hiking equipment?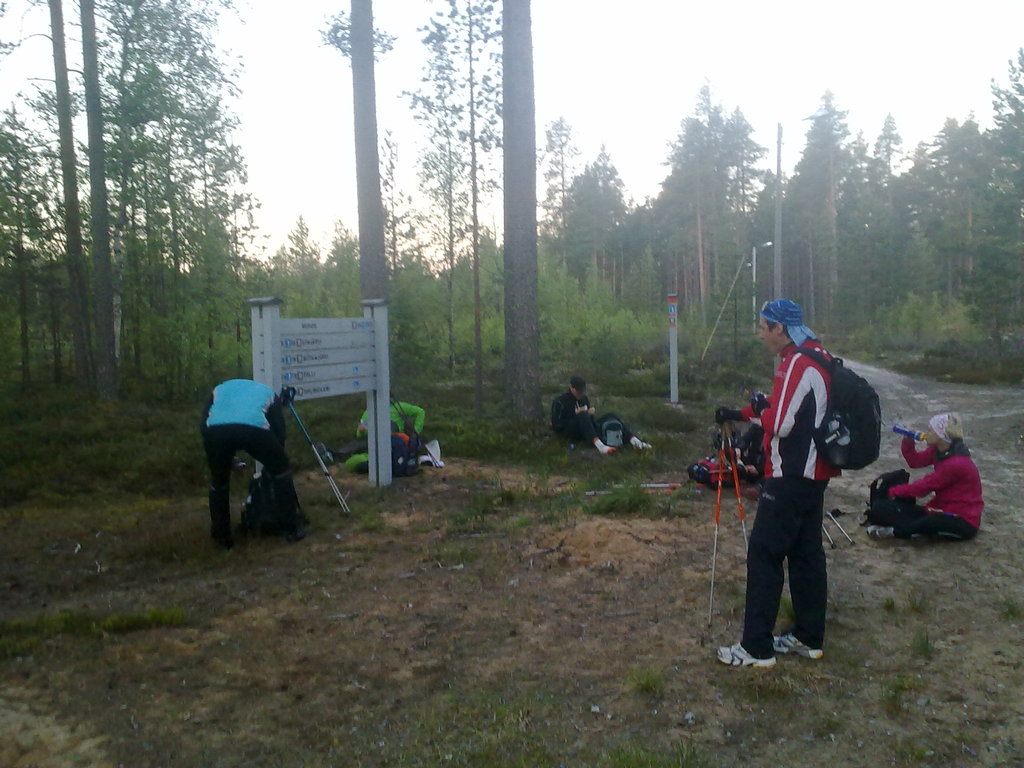
box(233, 463, 298, 531)
